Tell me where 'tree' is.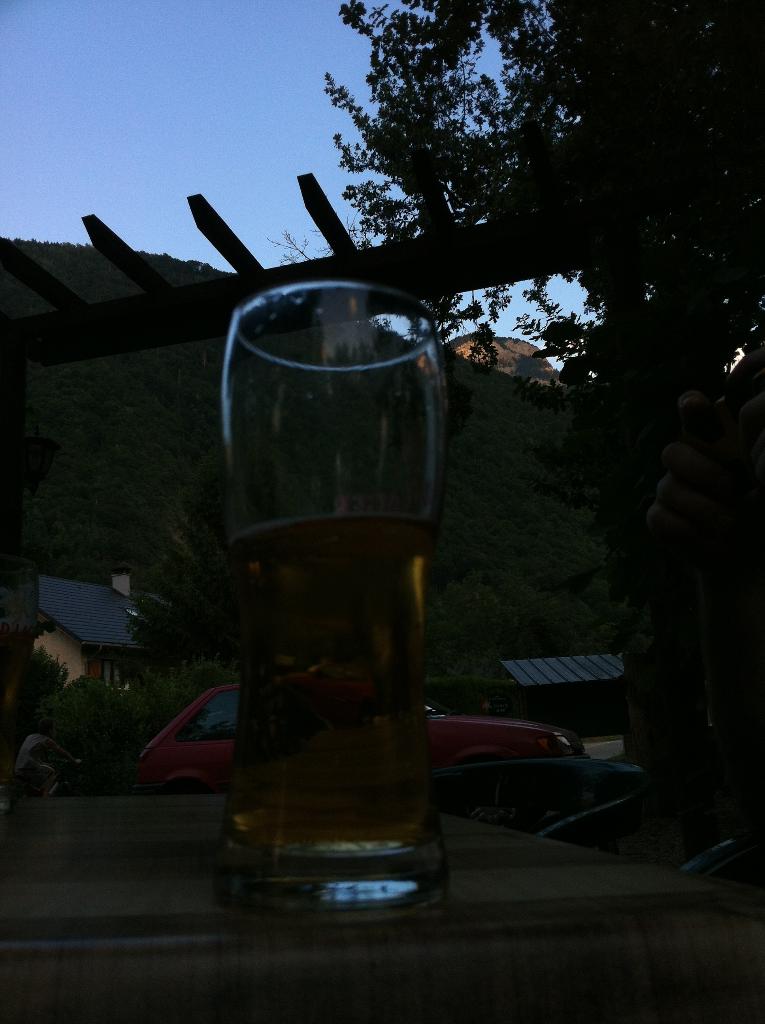
'tree' is at <region>23, 676, 125, 771</region>.
